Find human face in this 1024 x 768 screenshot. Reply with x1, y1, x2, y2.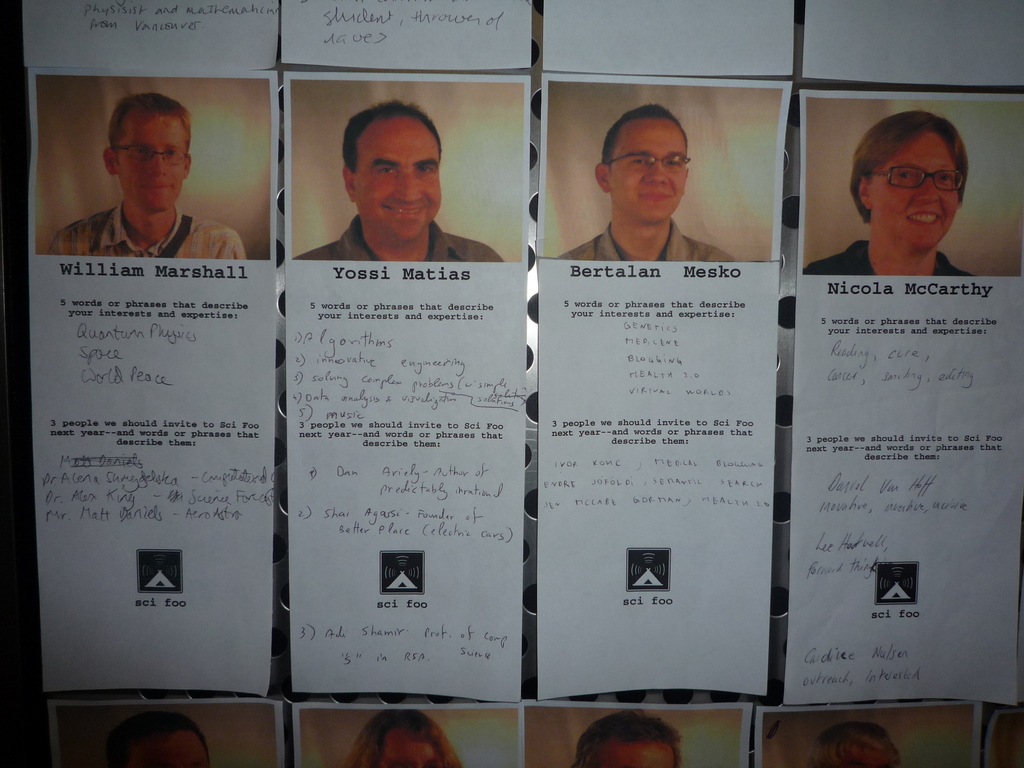
382, 730, 442, 767.
